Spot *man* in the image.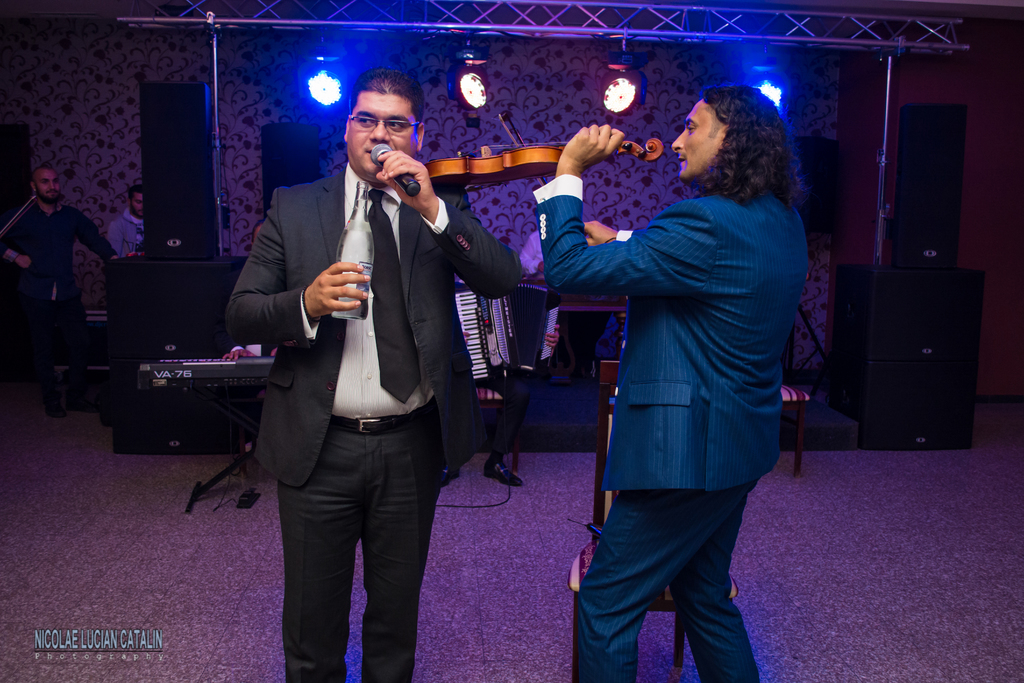
*man* found at (x1=230, y1=86, x2=481, y2=662).
